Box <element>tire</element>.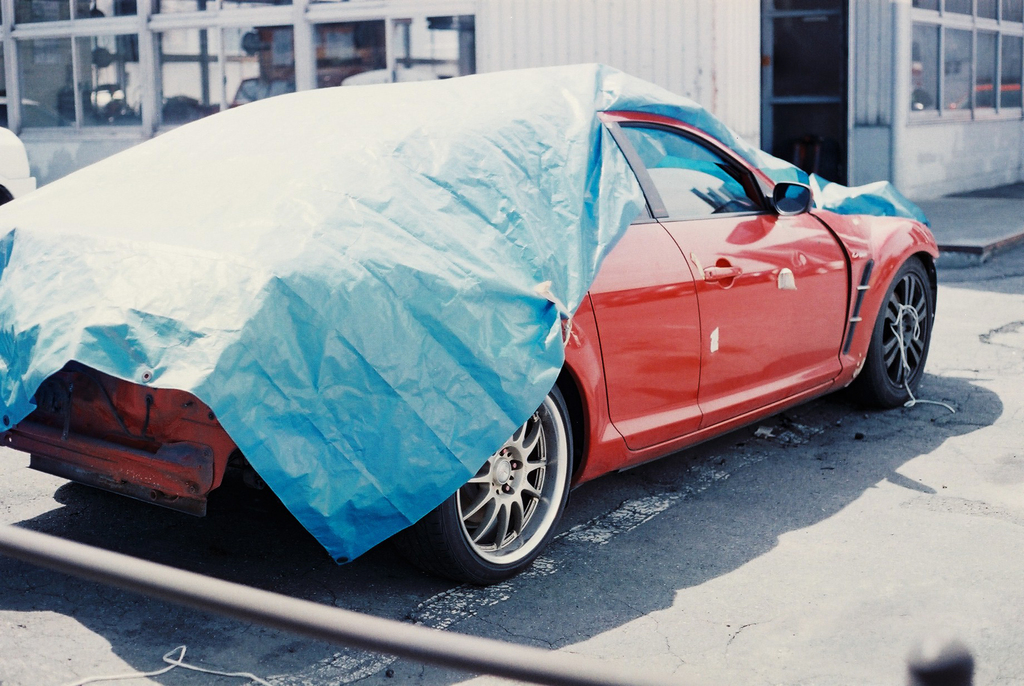
[852,256,932,407].
